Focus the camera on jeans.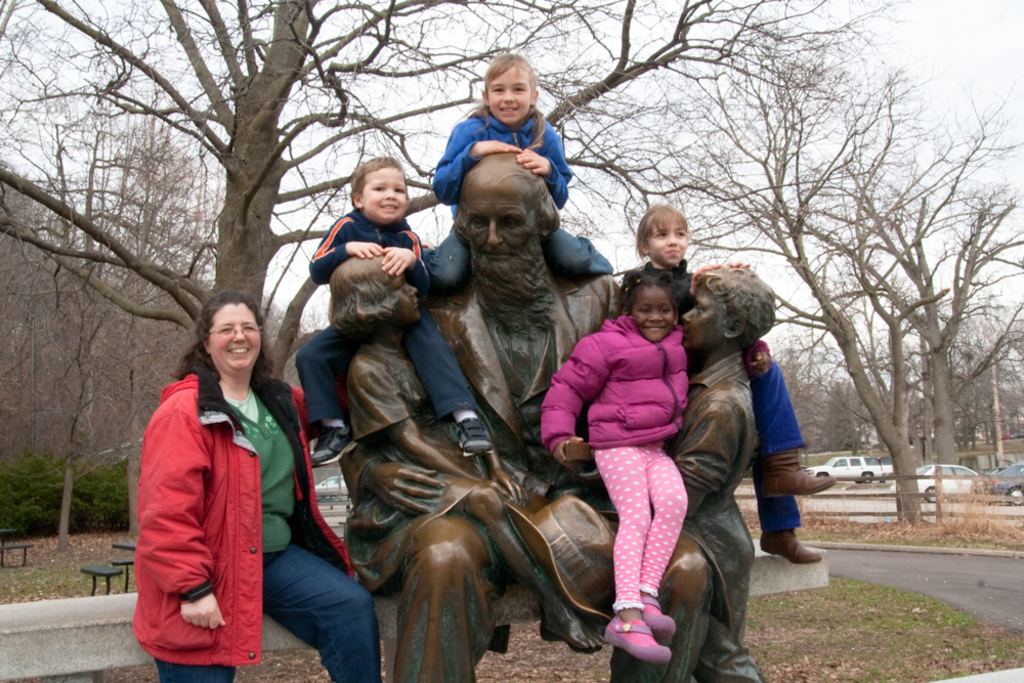
Focus region: bbox=[156, 542, 379, 682].
